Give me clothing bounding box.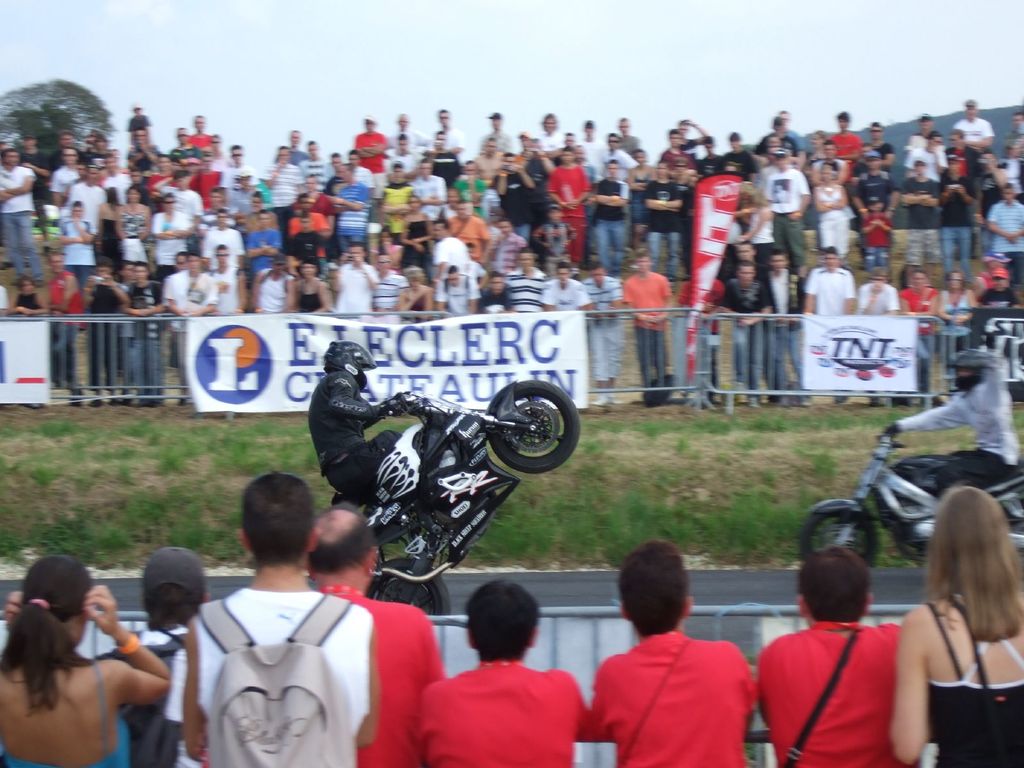
<bbox>810, 268, 851, 313</bbox>.
